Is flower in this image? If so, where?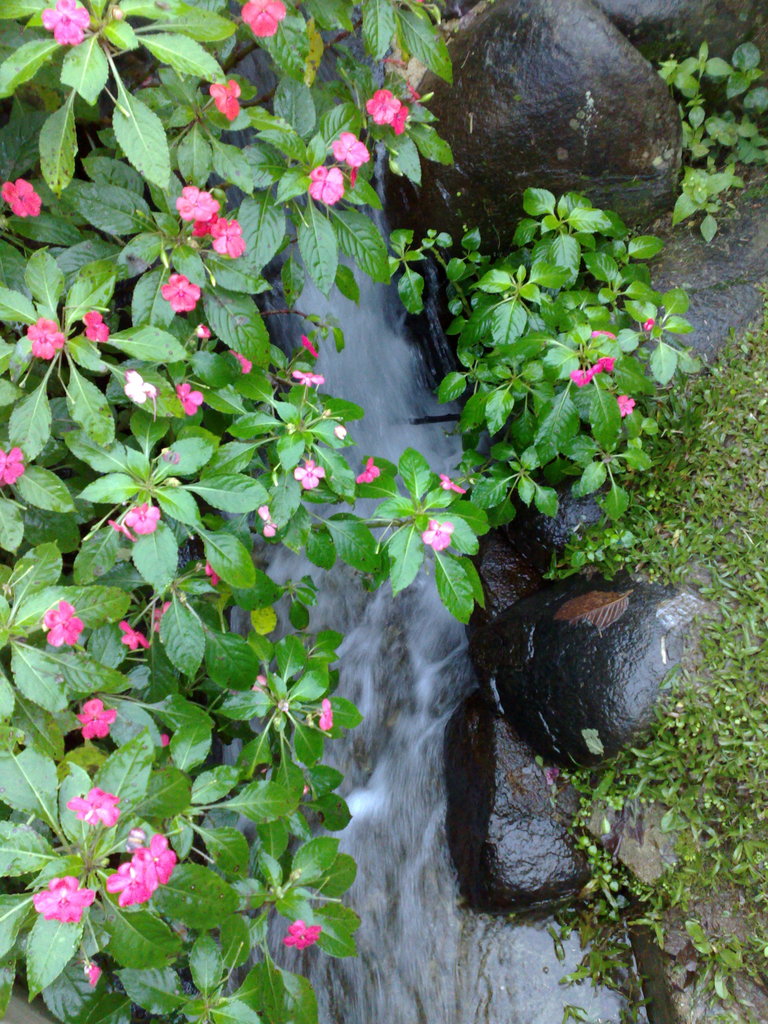
Yes, at pyautogui.locateOnScreen(643, 314, 655, 332).
